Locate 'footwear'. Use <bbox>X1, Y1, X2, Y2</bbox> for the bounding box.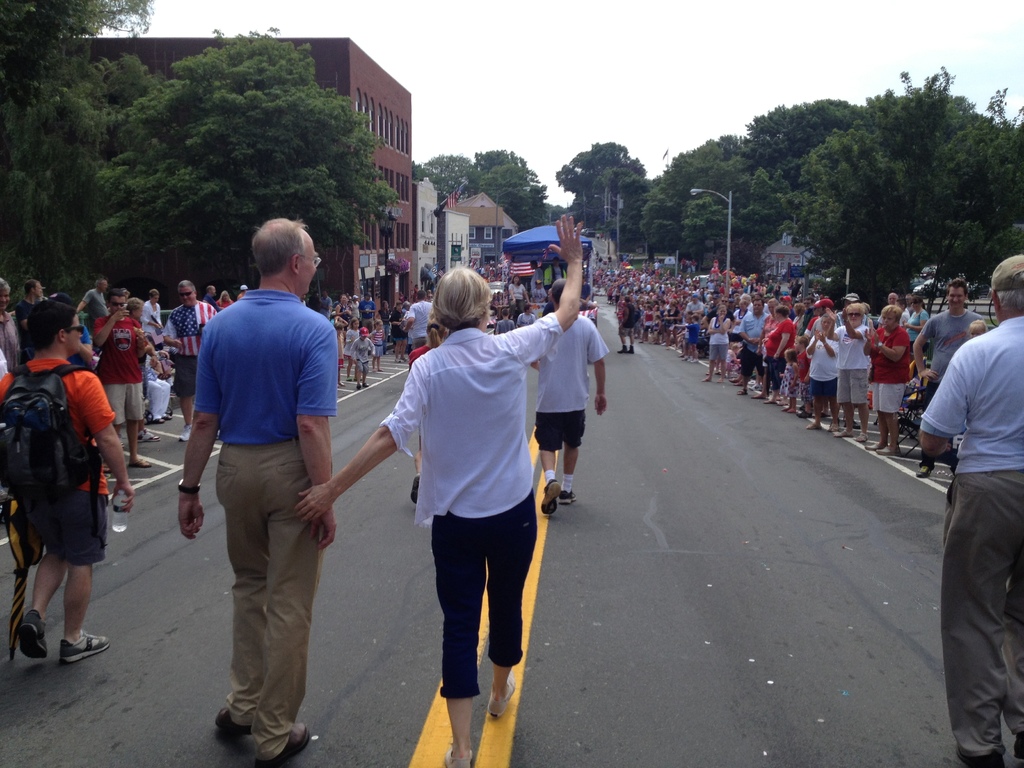
<bbox>19, 610, 45, 659</bbox>.
